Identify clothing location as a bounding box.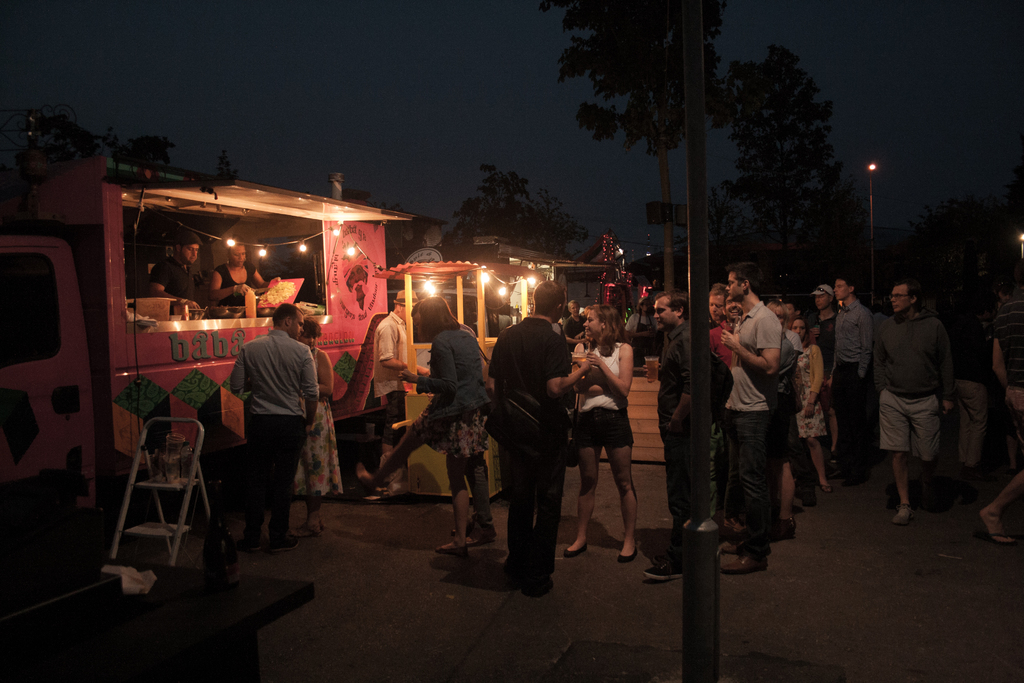
bbox=(873, 317, 958, 470).
